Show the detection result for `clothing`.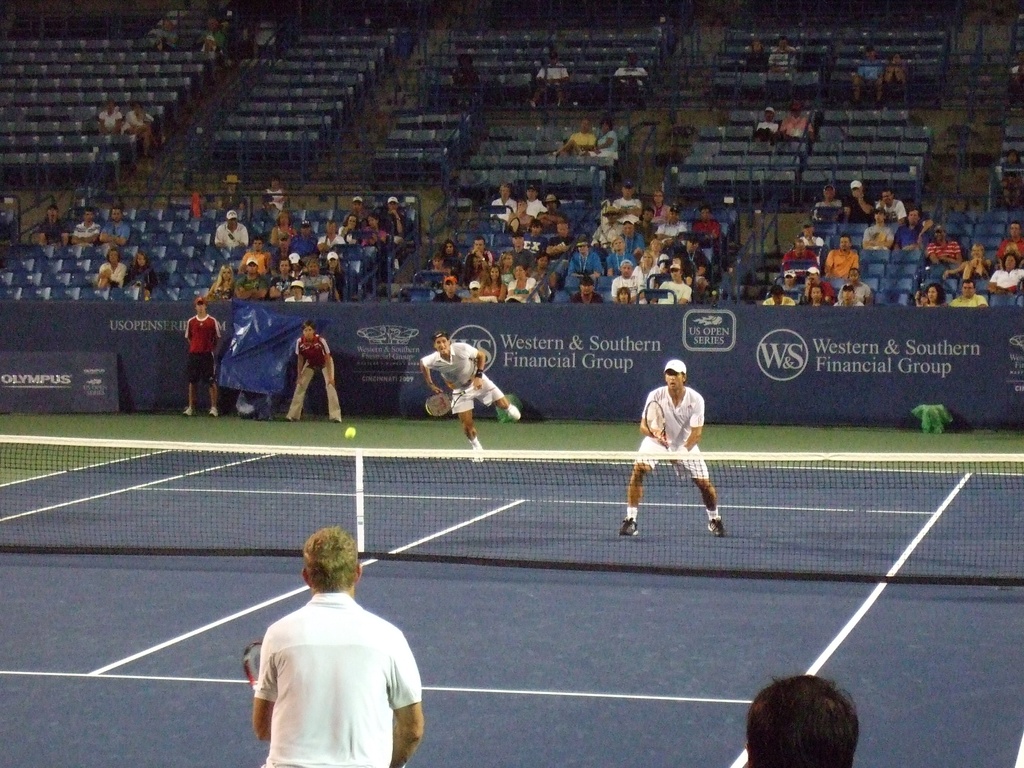
bbox(99, 221, 131, 244).
